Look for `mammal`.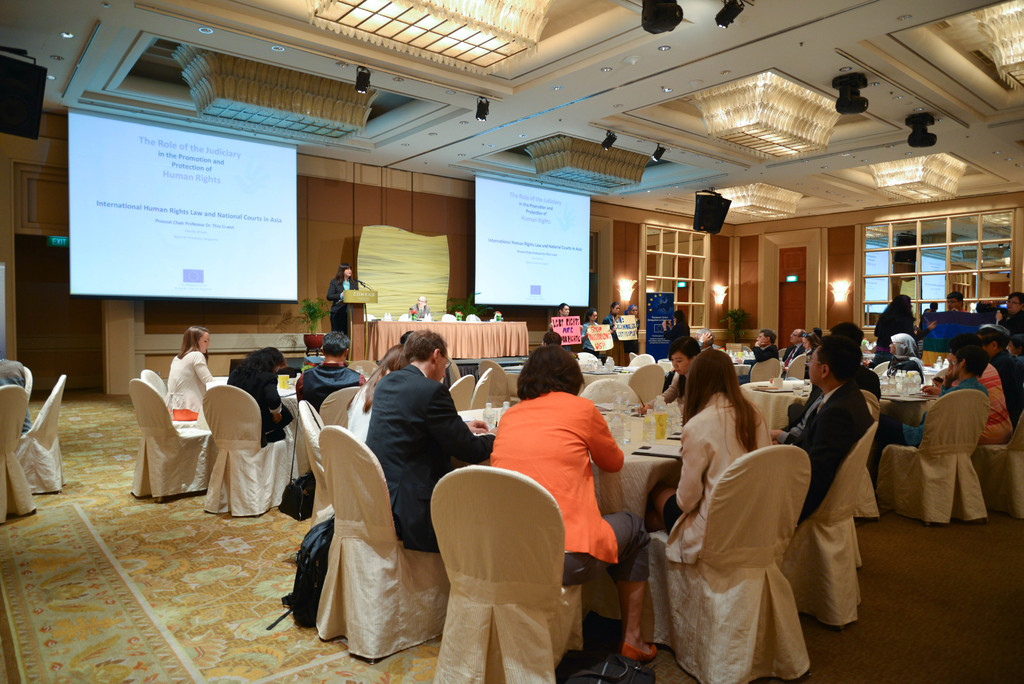
Found: Rect(490, 343, 646, 660).
